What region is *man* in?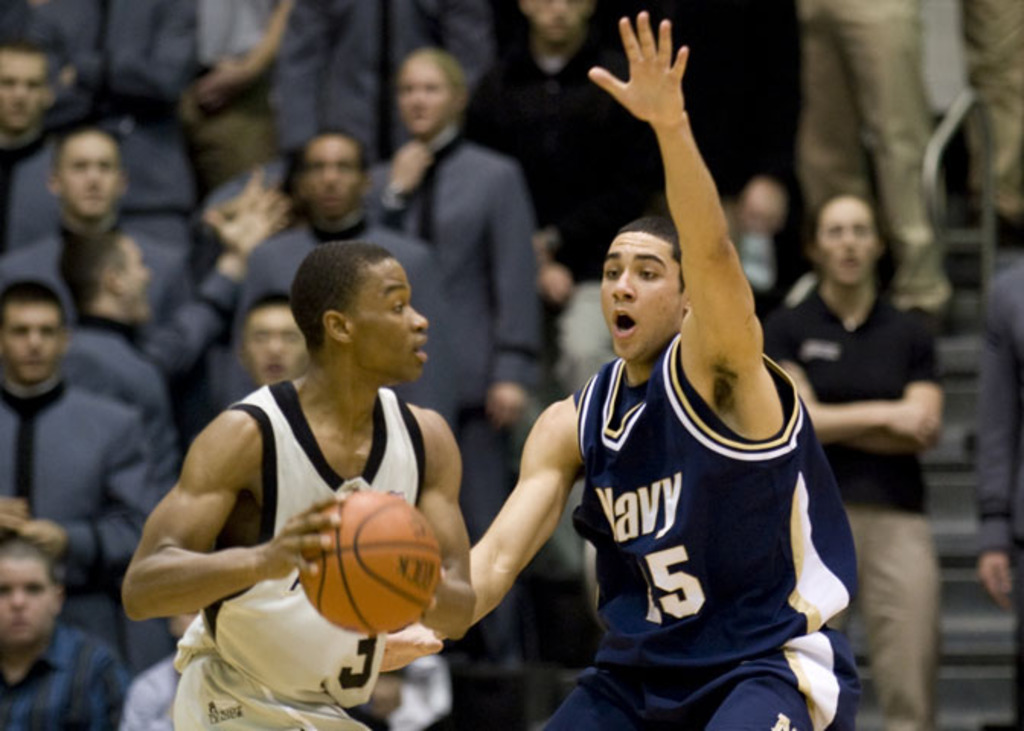
select_region(974, 270, 1022, 729).
